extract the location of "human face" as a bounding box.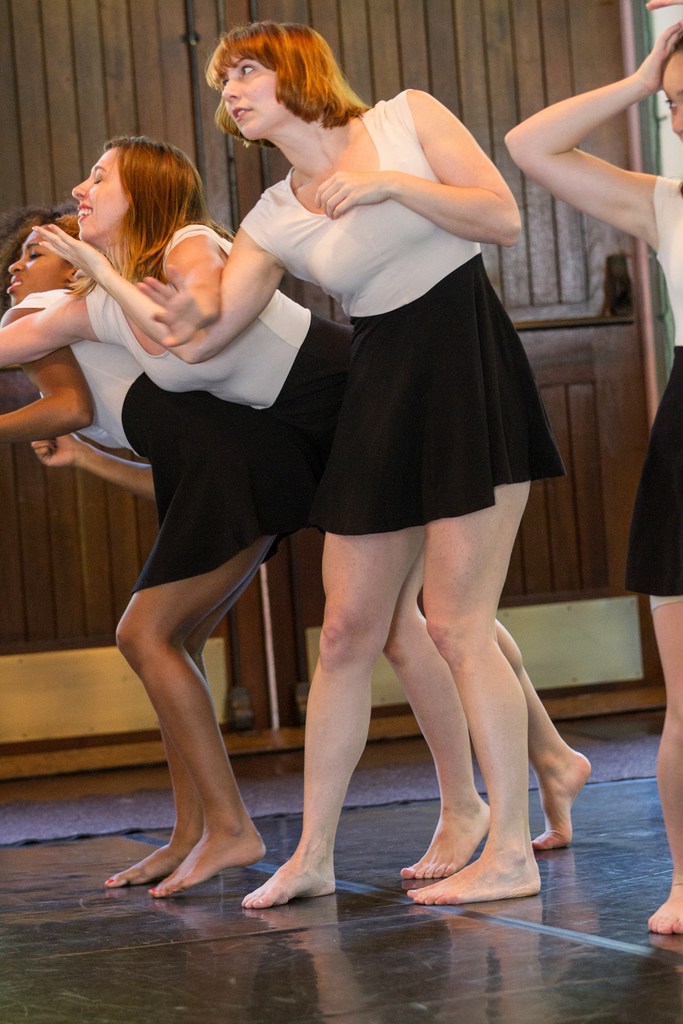
Rect(662, 56, 682, 138).
